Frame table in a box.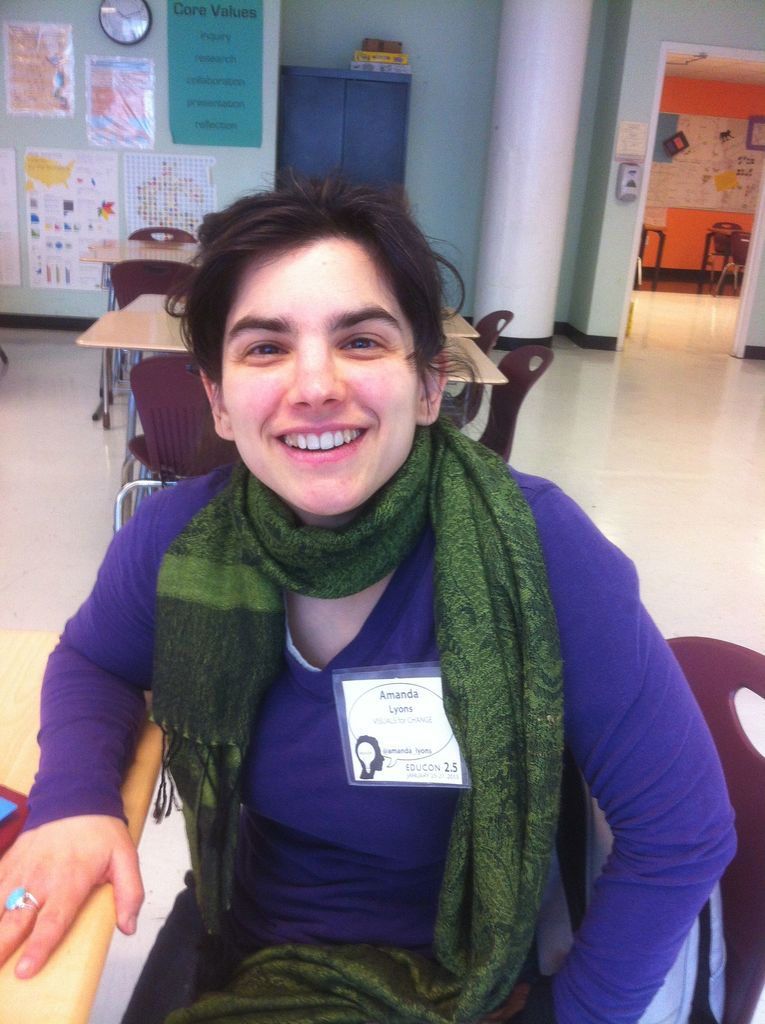
BBox(79, 246, 202, 389).
